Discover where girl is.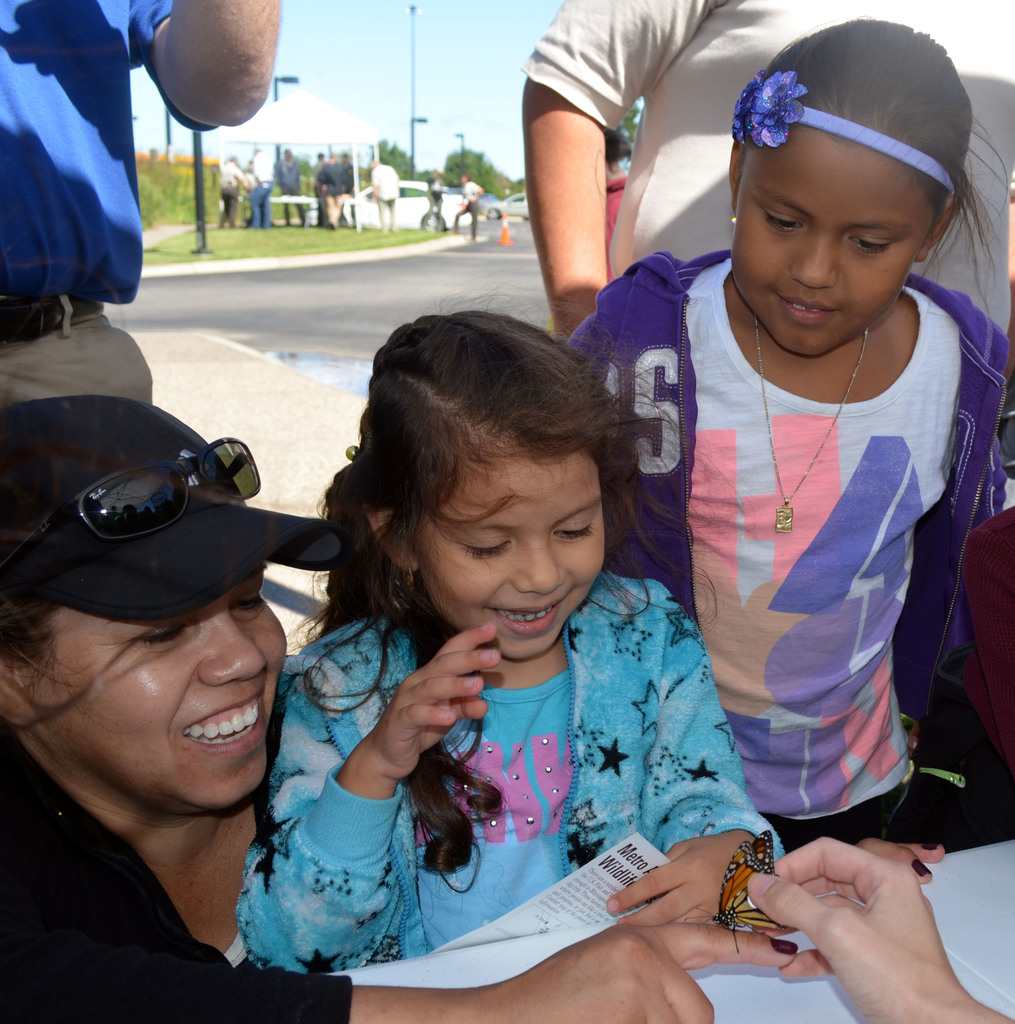
Discovered at <region>228, 289, 807, 984</region>.
